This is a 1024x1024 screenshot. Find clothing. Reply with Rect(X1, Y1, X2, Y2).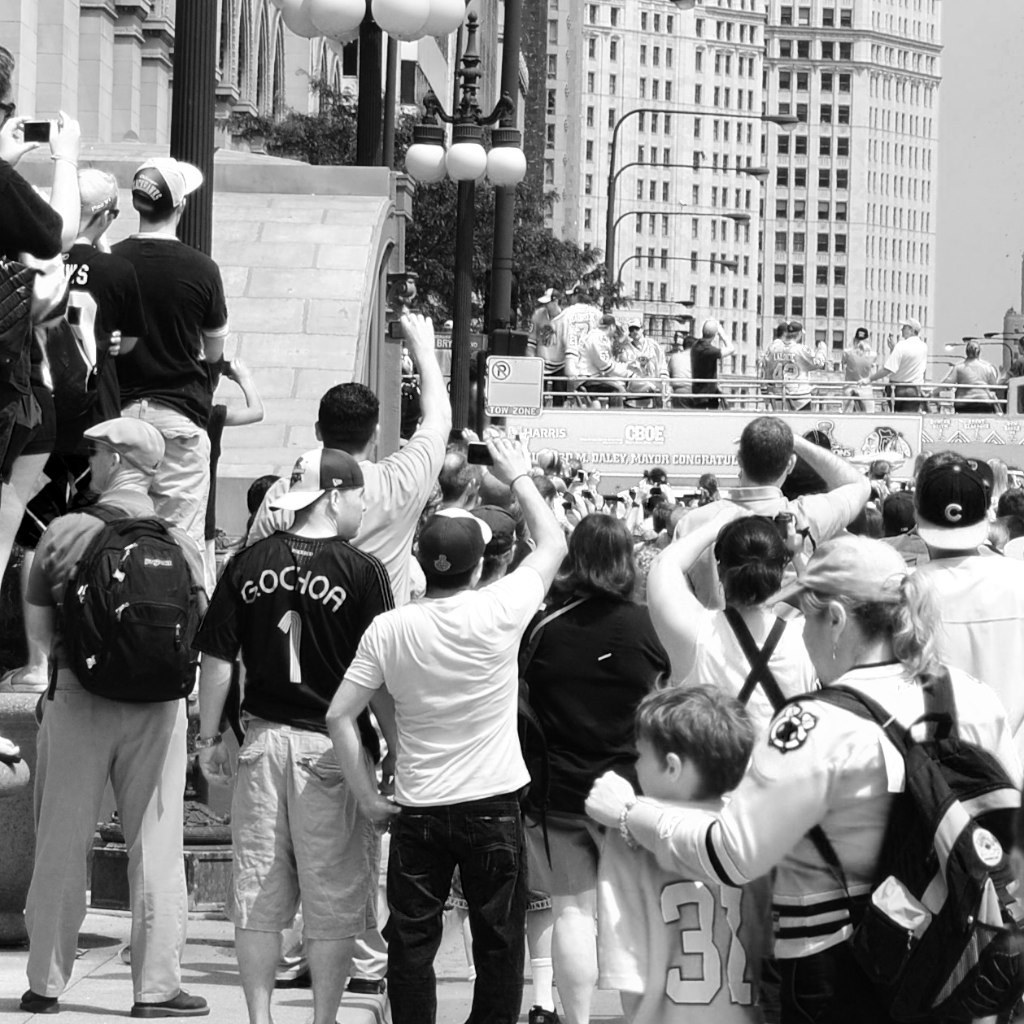
Rect(505, 560, 656, 1023).
